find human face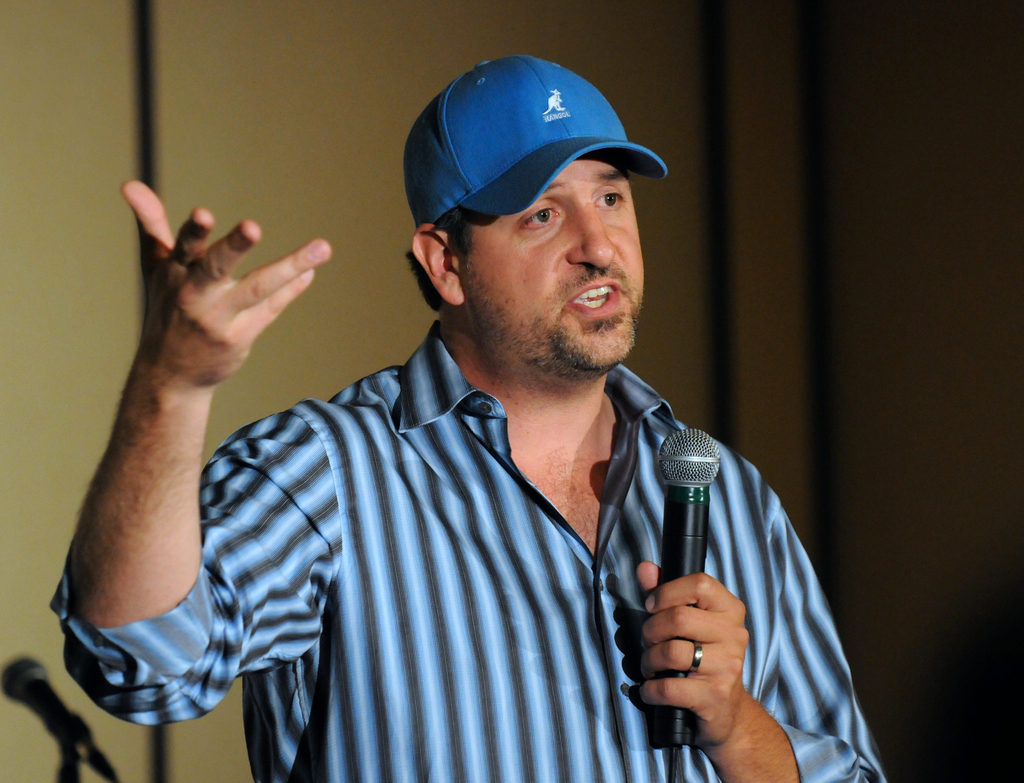
bbox(458, 156, 641, 369)
